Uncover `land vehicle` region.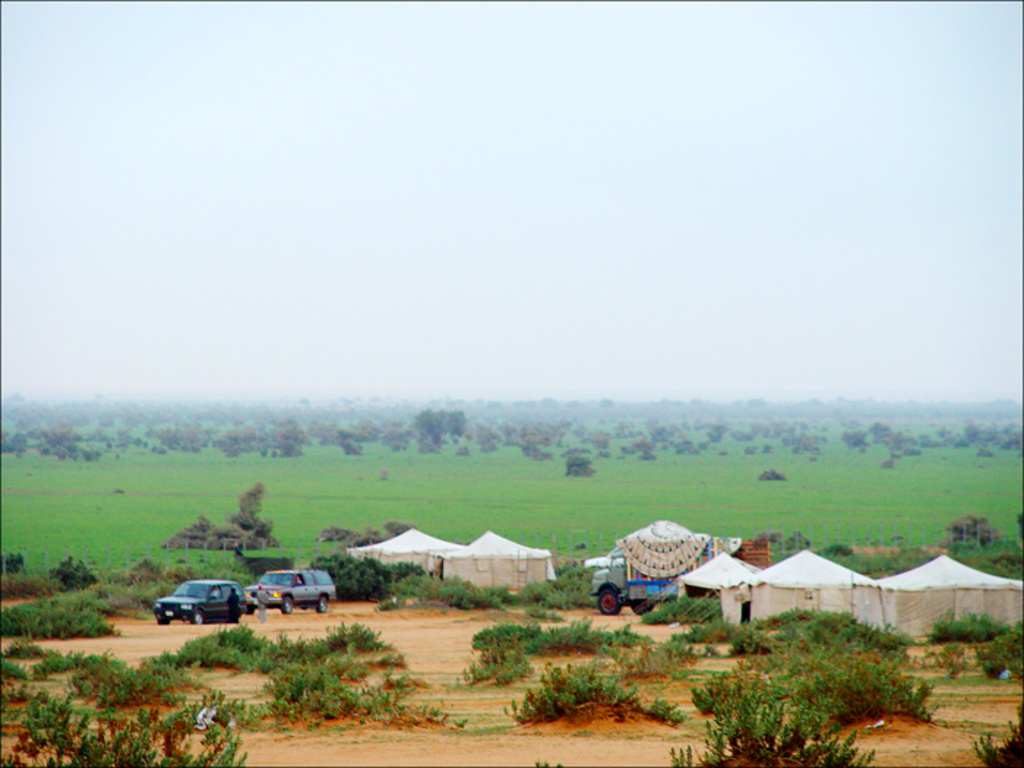
Uncovered: region(142, 581, 252, 638).
